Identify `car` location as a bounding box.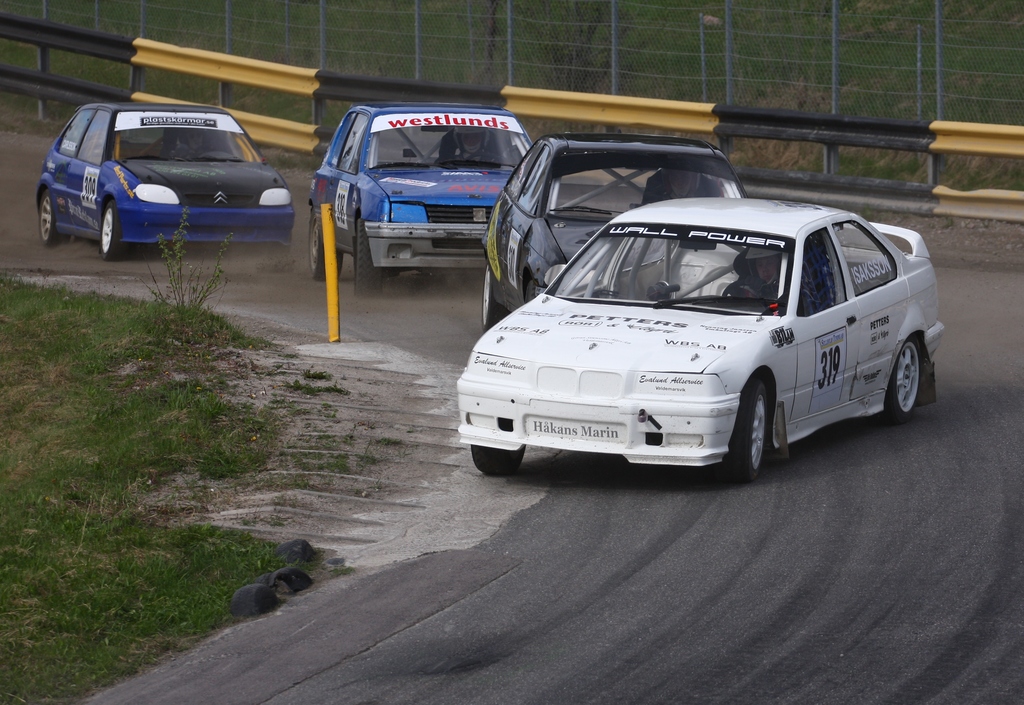
locate(35, 102, 298, 258).
